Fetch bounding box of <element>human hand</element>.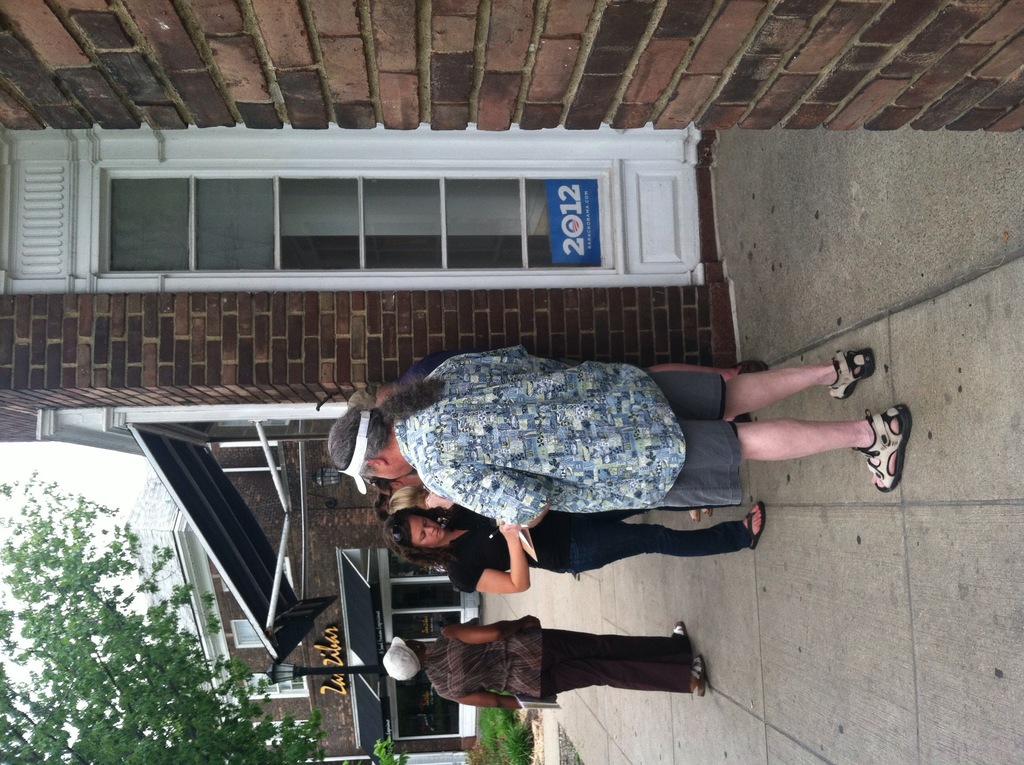
Bbox: bbox=(518, 611, 536, 626).
